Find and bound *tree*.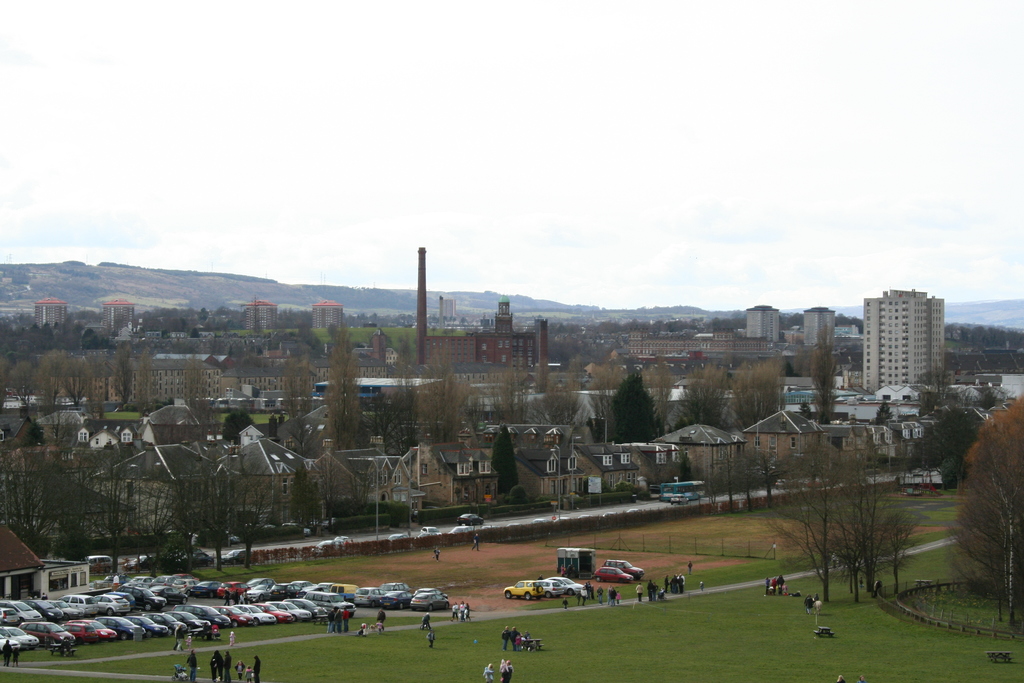
Bound: box(834, 450, 899, 602).
